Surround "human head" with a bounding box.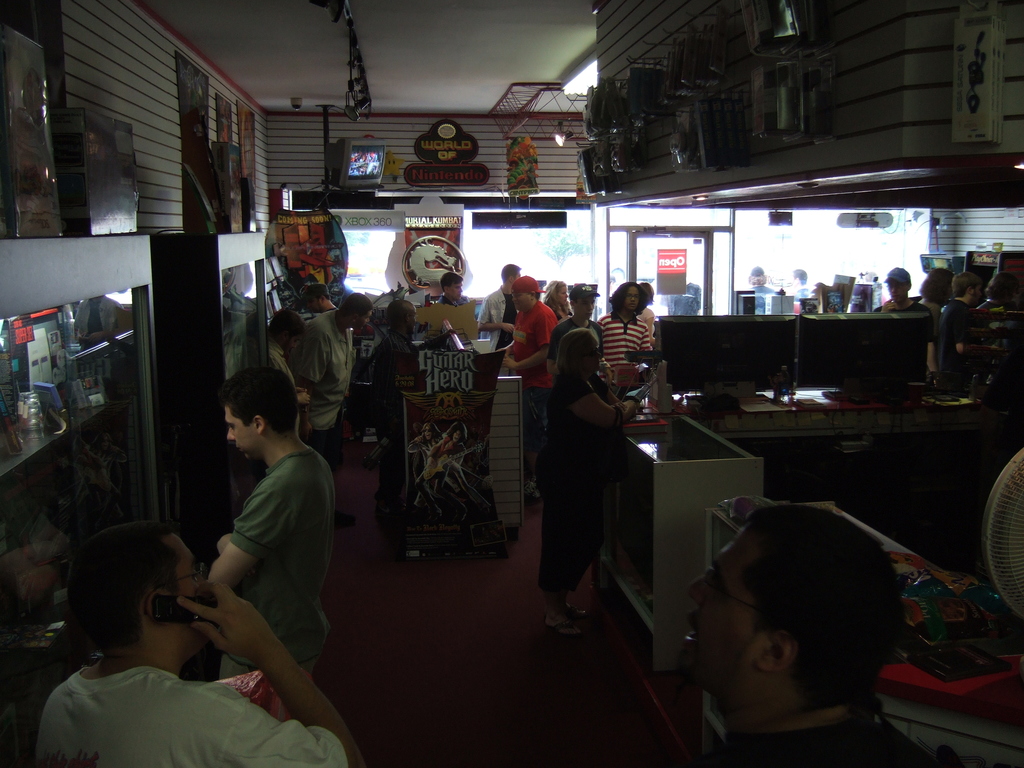
left=344, top=290, right=372, bottom=332.
